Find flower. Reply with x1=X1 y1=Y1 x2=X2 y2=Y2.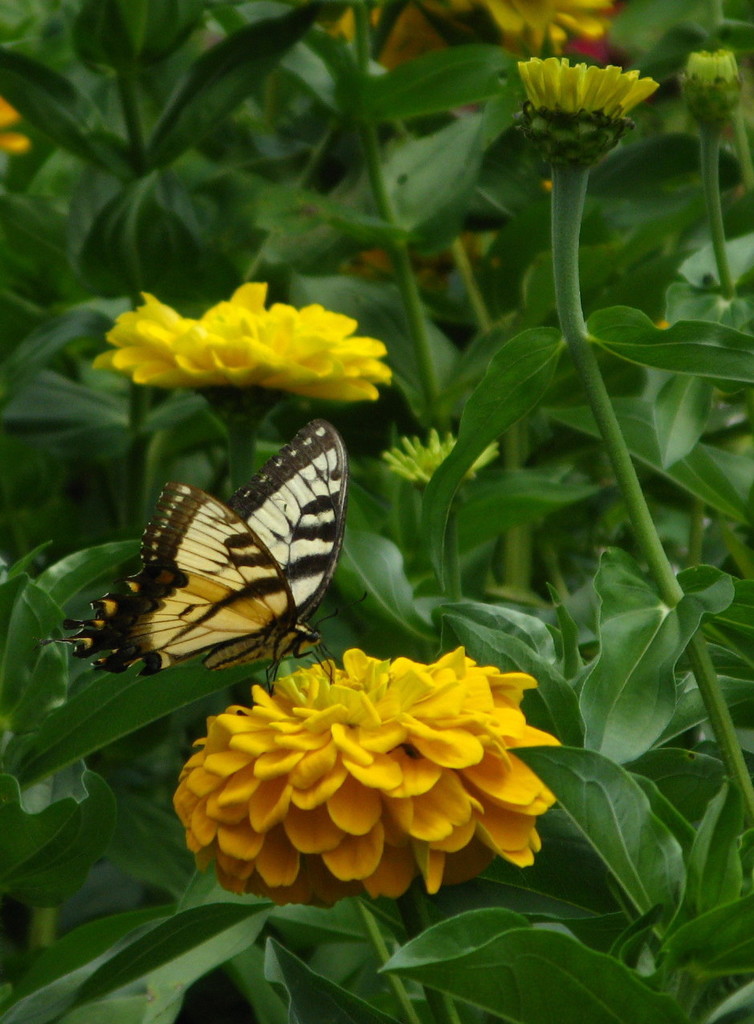
x1=509 y1=52 x2=661 y2=165.
